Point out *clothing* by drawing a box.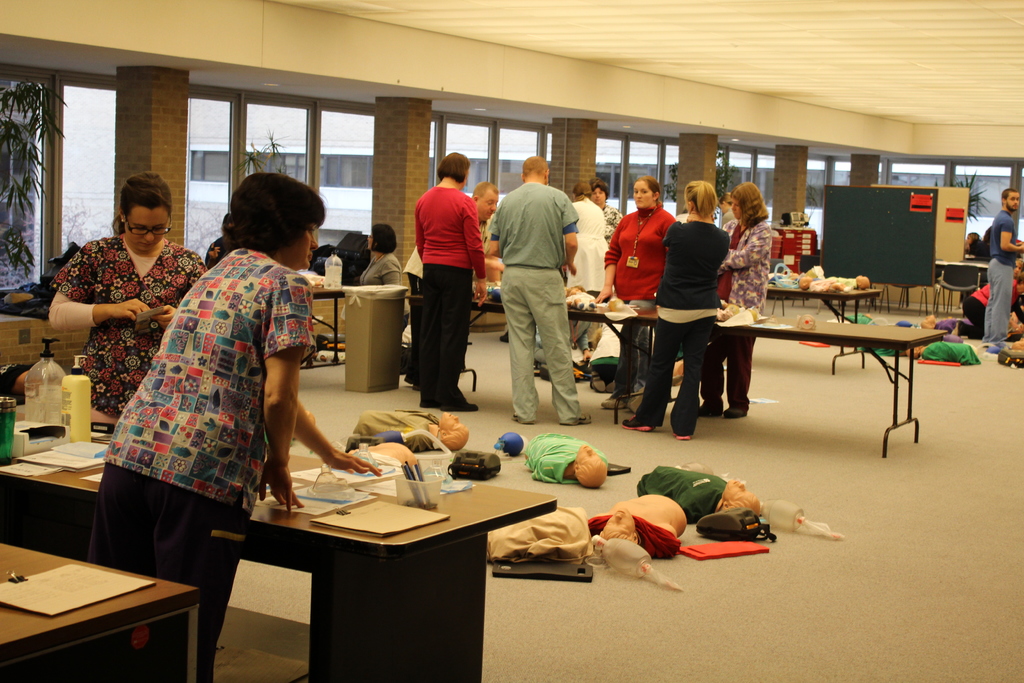
[635,210,737,424].
